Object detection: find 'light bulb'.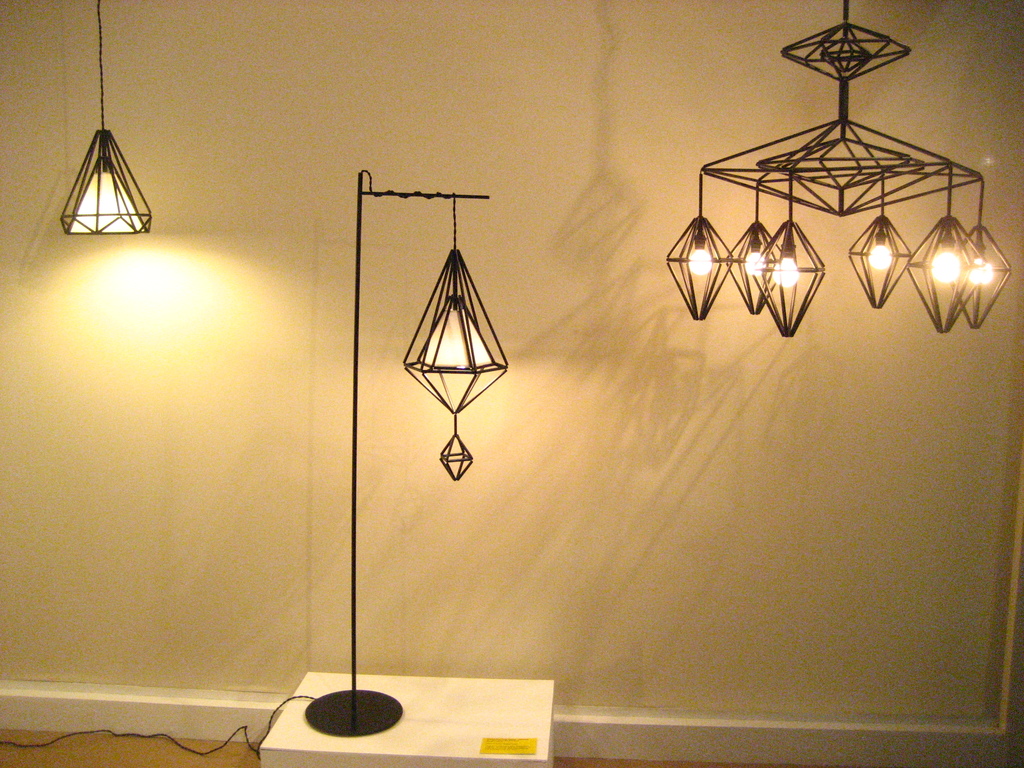
bbox=(743, 239, 765, 276).
